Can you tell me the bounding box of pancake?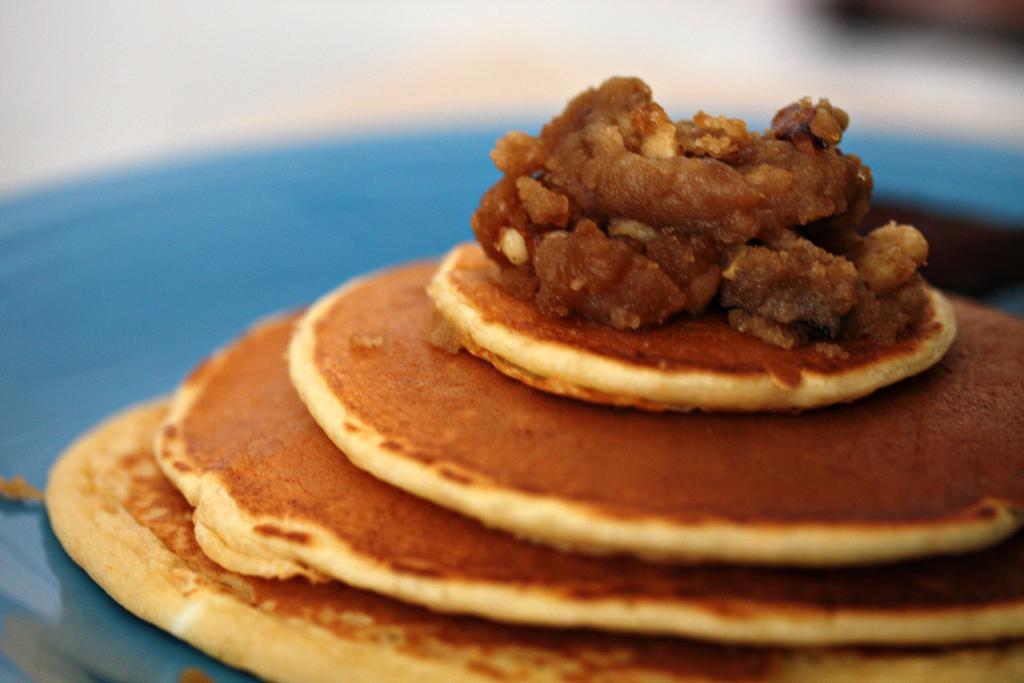
box=[426, 239, 956, 411].
